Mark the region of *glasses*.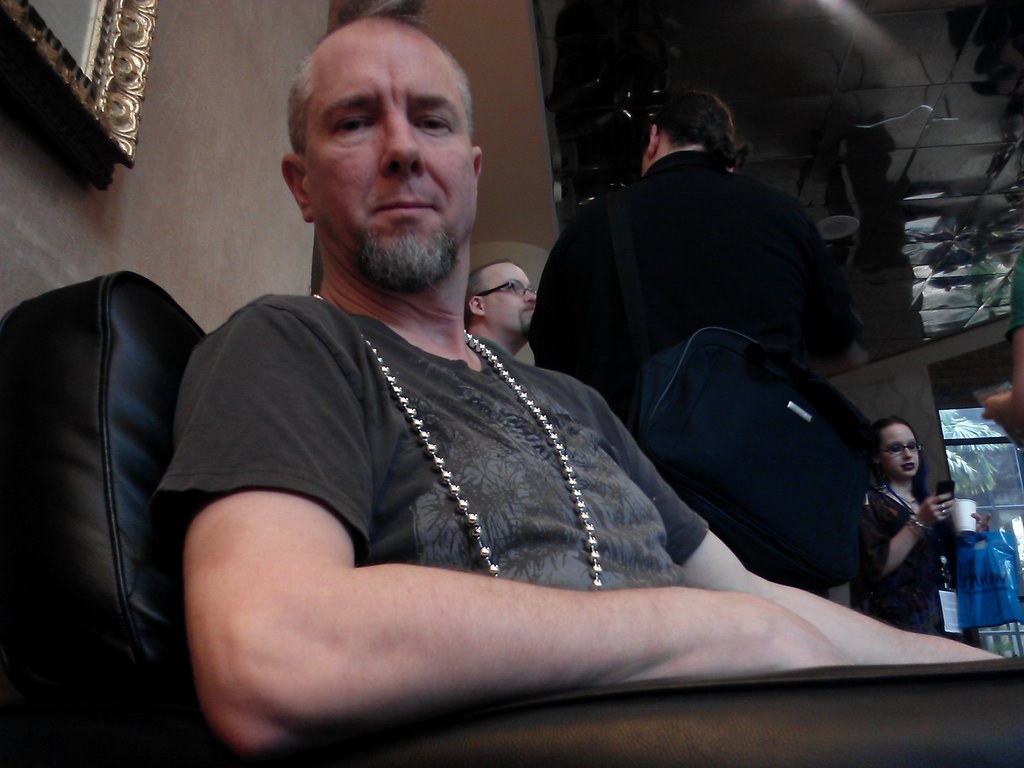
Region: {"x1": 472, "y1": 281, "x2": 540, "y2": 298}.
